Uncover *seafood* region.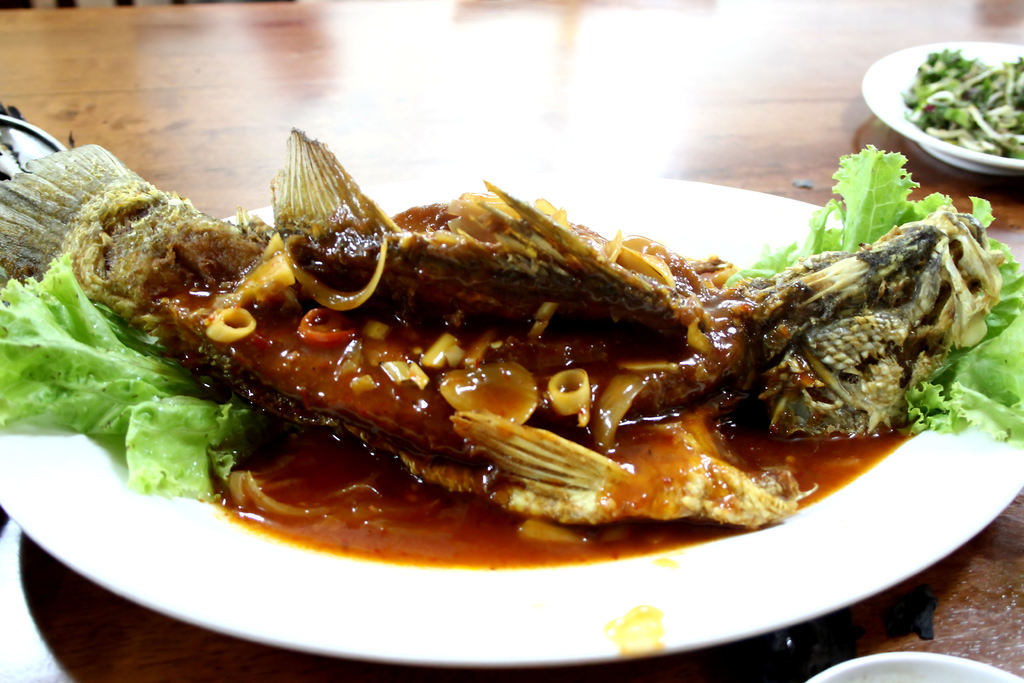
Uncovered: 0:115:1004:532.
